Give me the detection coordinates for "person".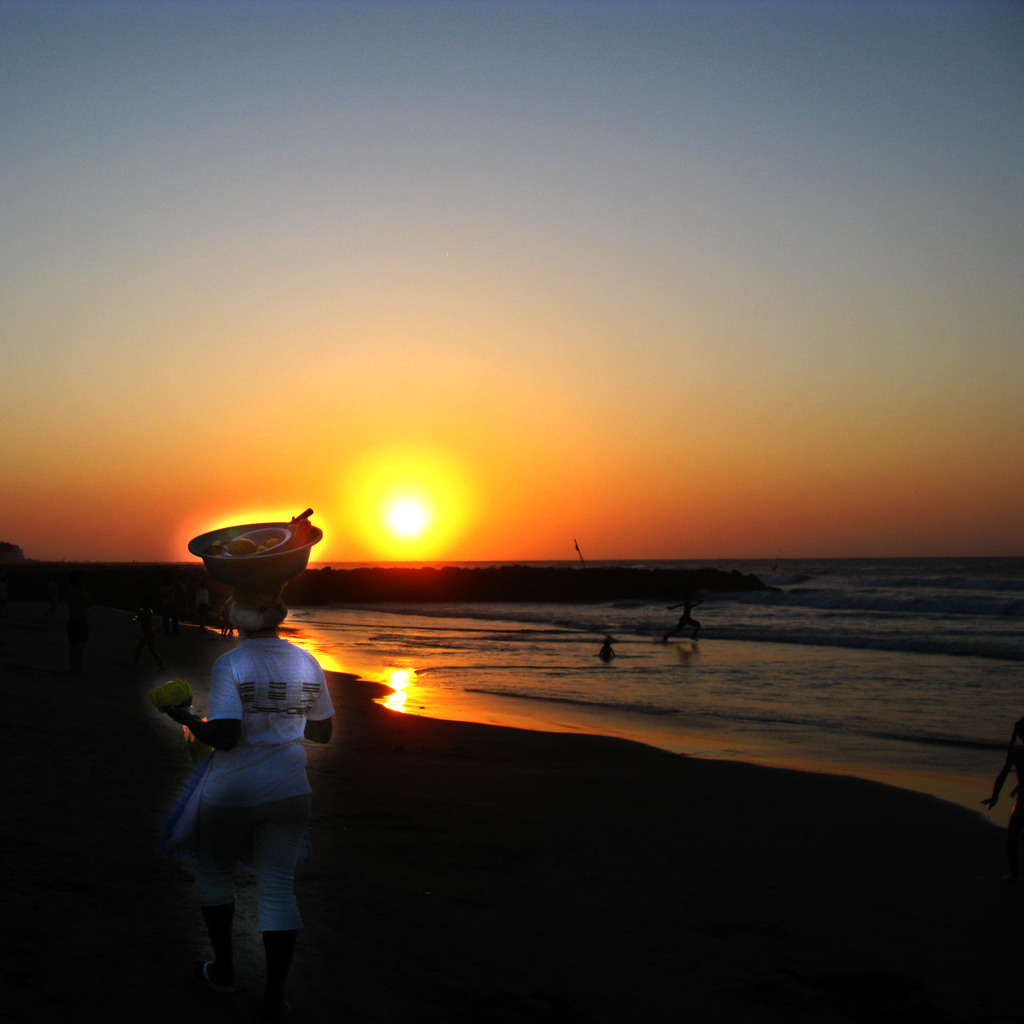
crop(182, 545, 338, 1001).
